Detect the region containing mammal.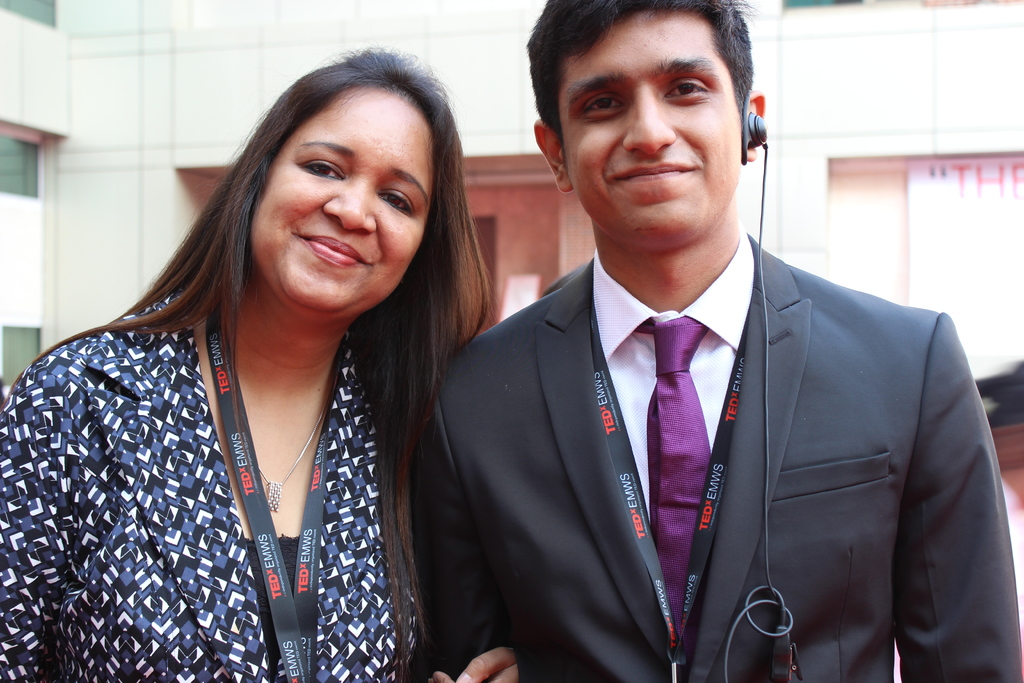
{"left": 410, "top": 0, "right": 1023, "bottom": 682}.
